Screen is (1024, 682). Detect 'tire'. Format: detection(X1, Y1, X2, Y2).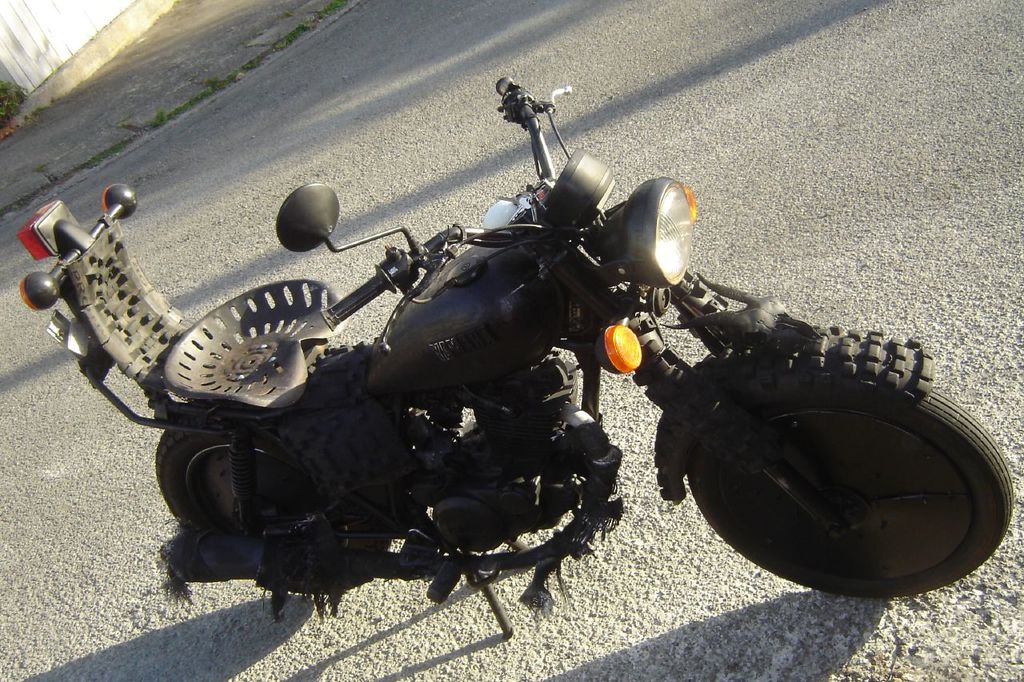
detection(704, 359, 998, 606).
